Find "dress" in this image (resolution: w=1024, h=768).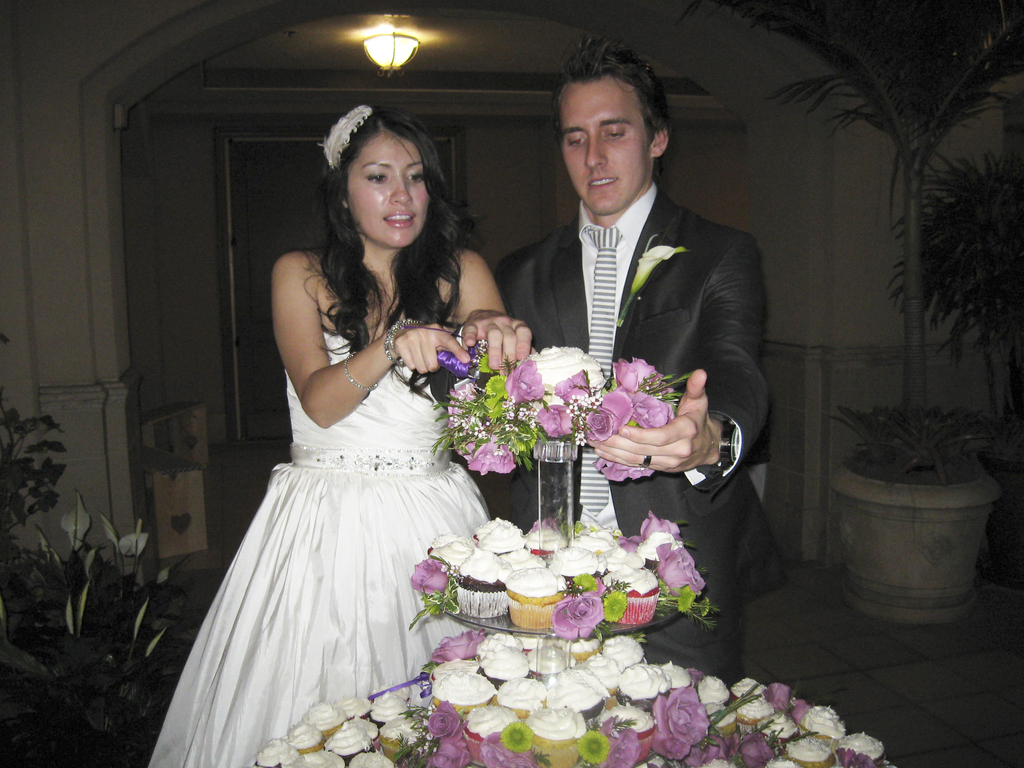
<box>150,330,486,767</box>.
